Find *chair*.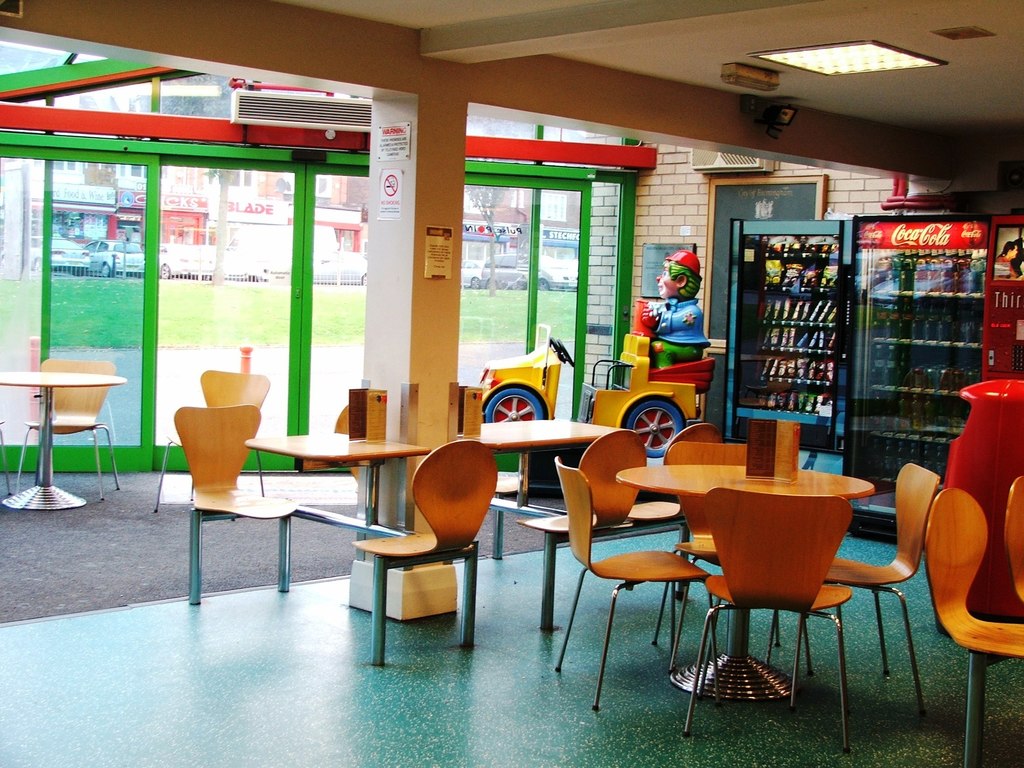
350,434,499,657.
